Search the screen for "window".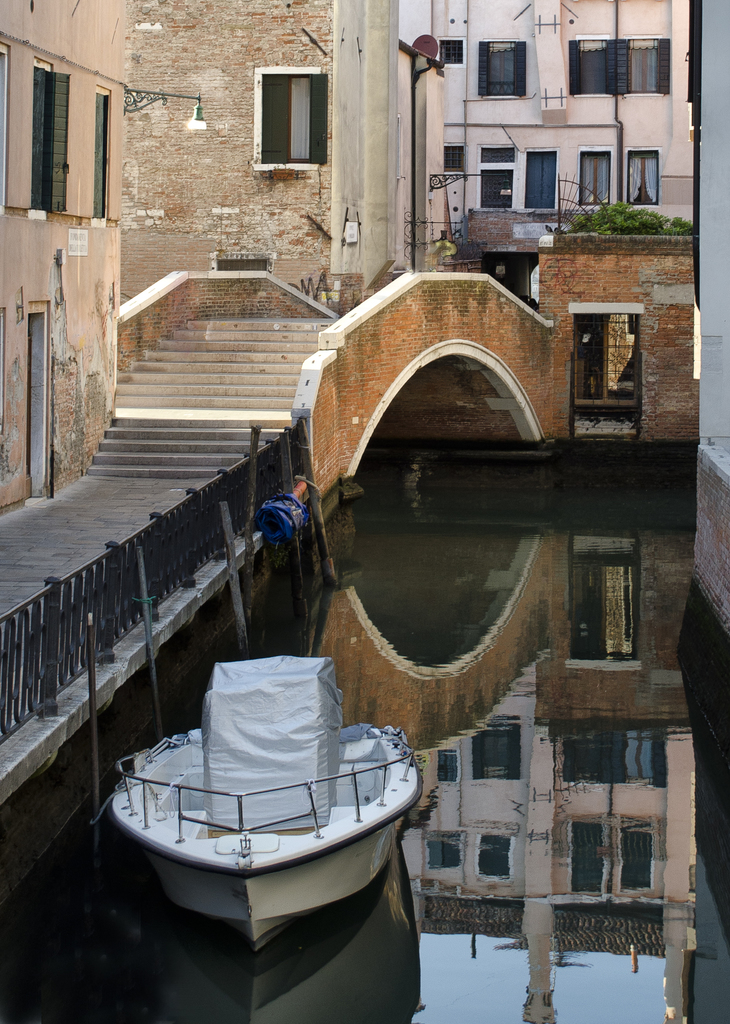
Found at Rect(481, 168, 516, 207).
